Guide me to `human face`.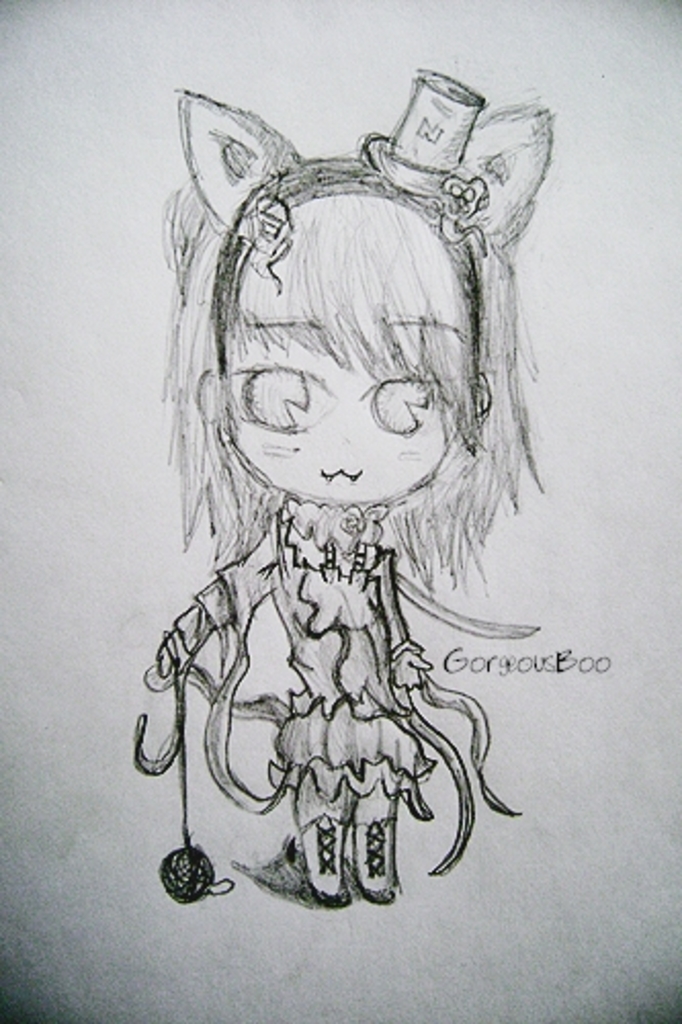
Guidance: (217, 330, 461, 514).
